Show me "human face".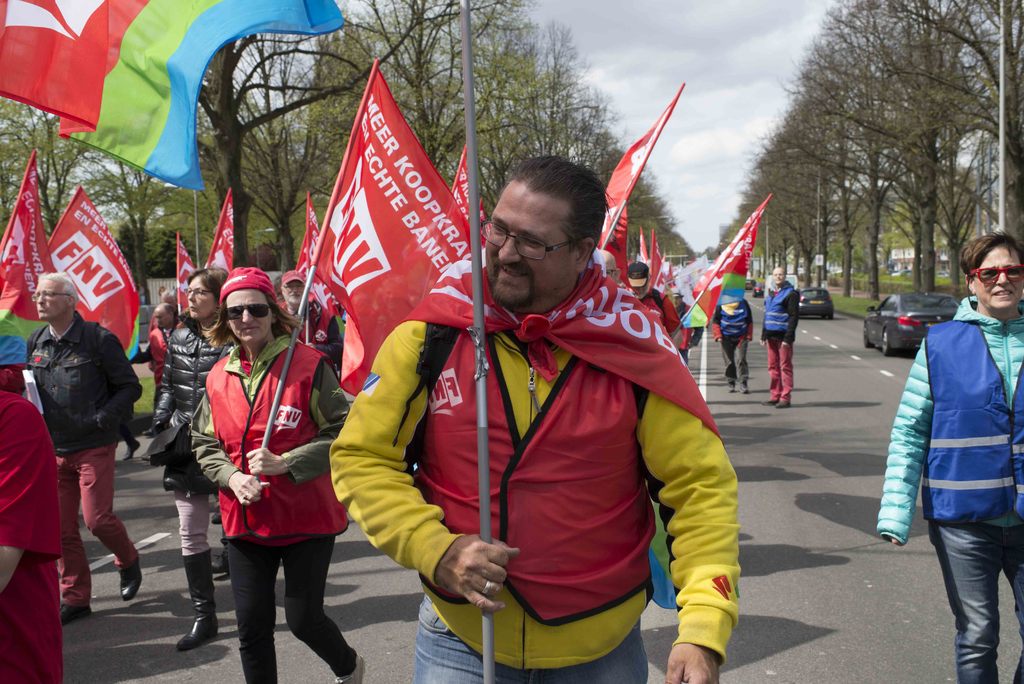
"human face" is here: {"x1": 189, "y1": 270, "x2": 209, "y2": 320}.
